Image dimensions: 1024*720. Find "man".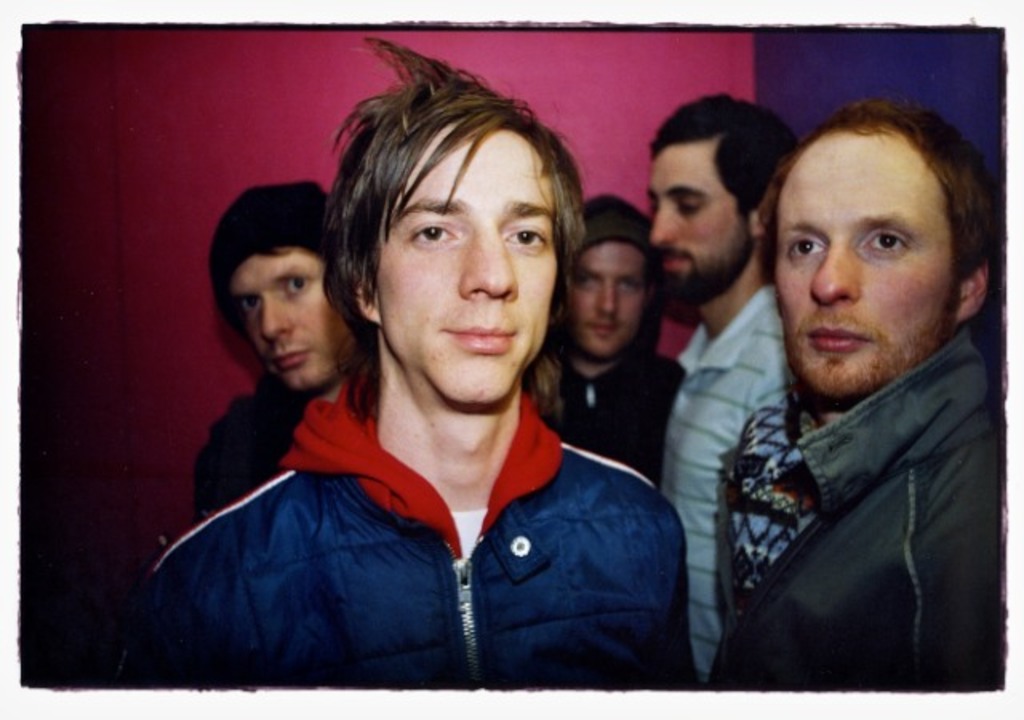
box(181, 178, 366, 526).
